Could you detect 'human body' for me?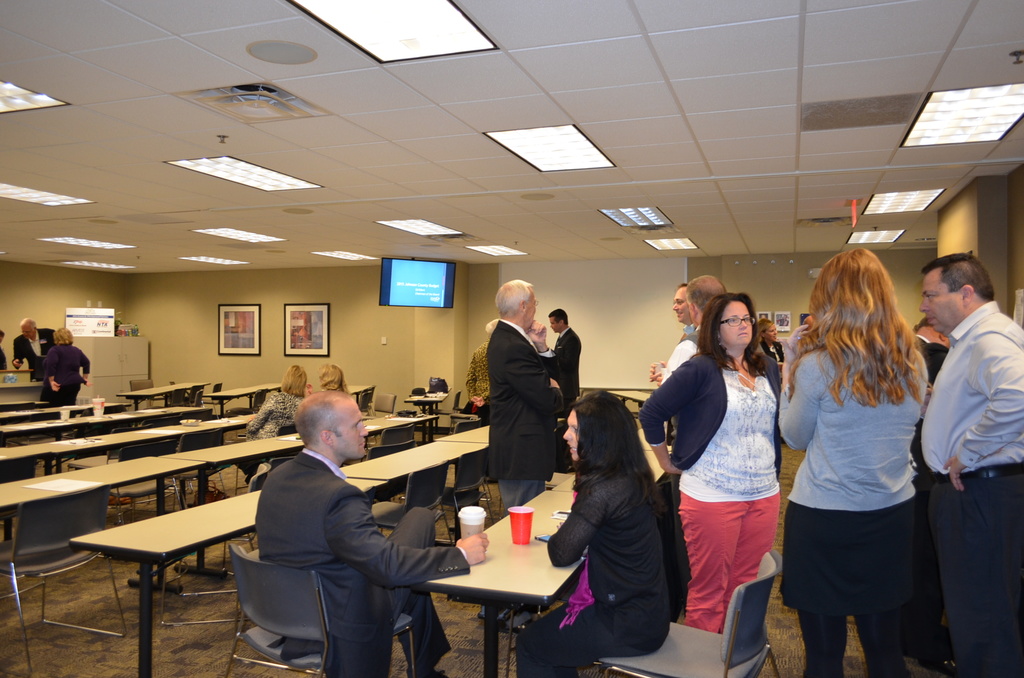
Detection result: 485:276:564:517.
